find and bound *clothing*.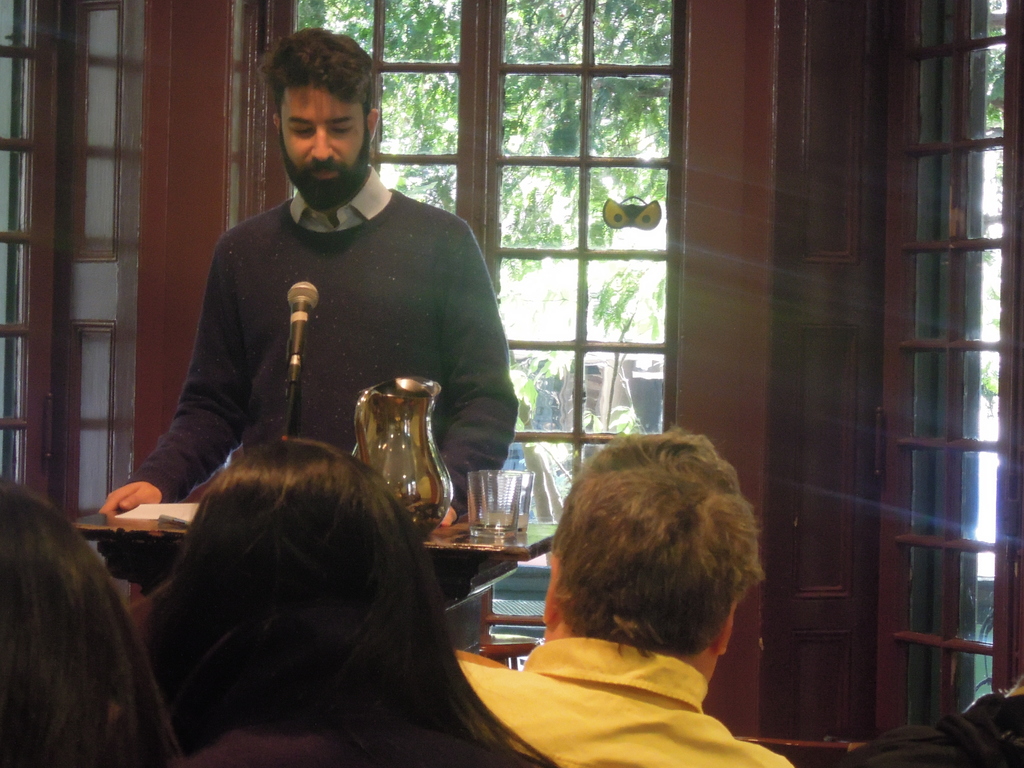
Bound: [x1=453, y1=637, x2=796, y2=767].
